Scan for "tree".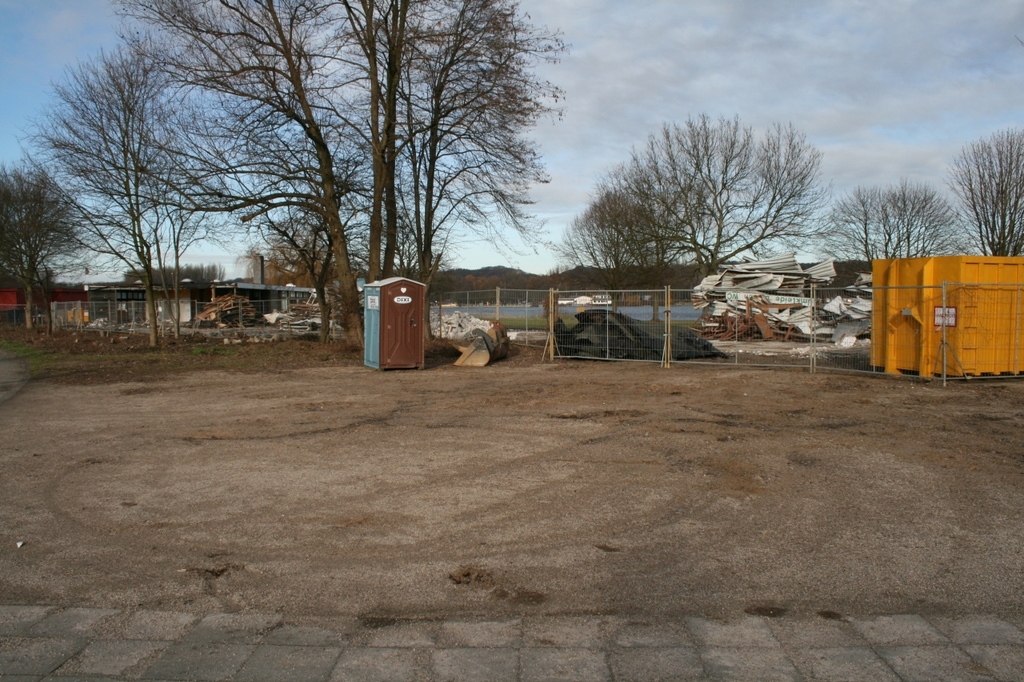
Scan result: 0 157 93 327.
